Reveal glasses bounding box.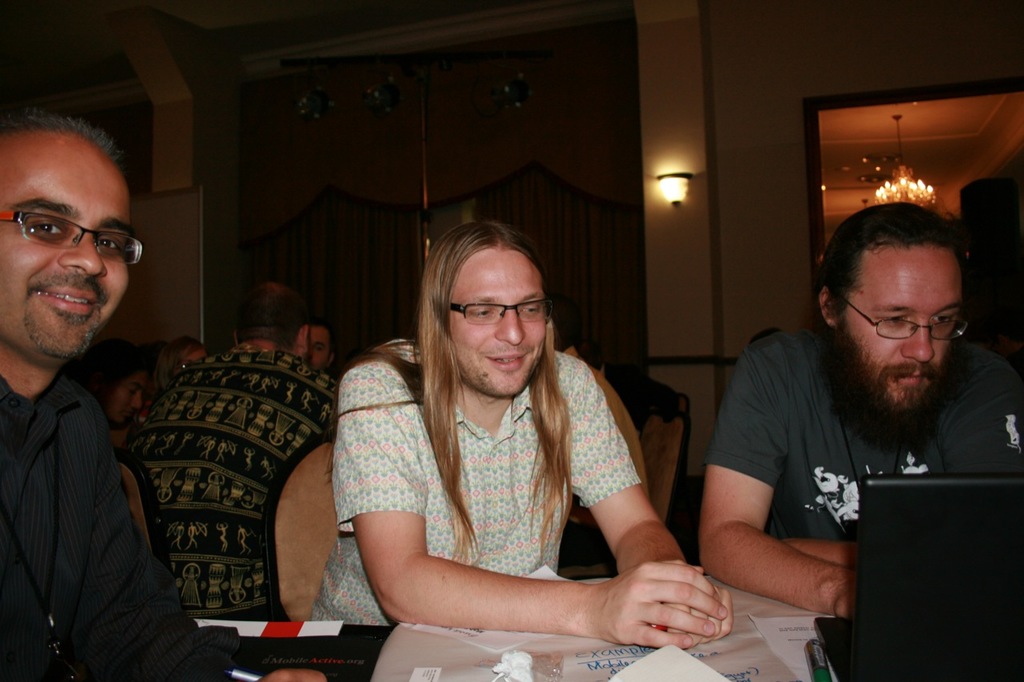
Revealed: (x1=449, y1=301, x2=559, y2=328).
